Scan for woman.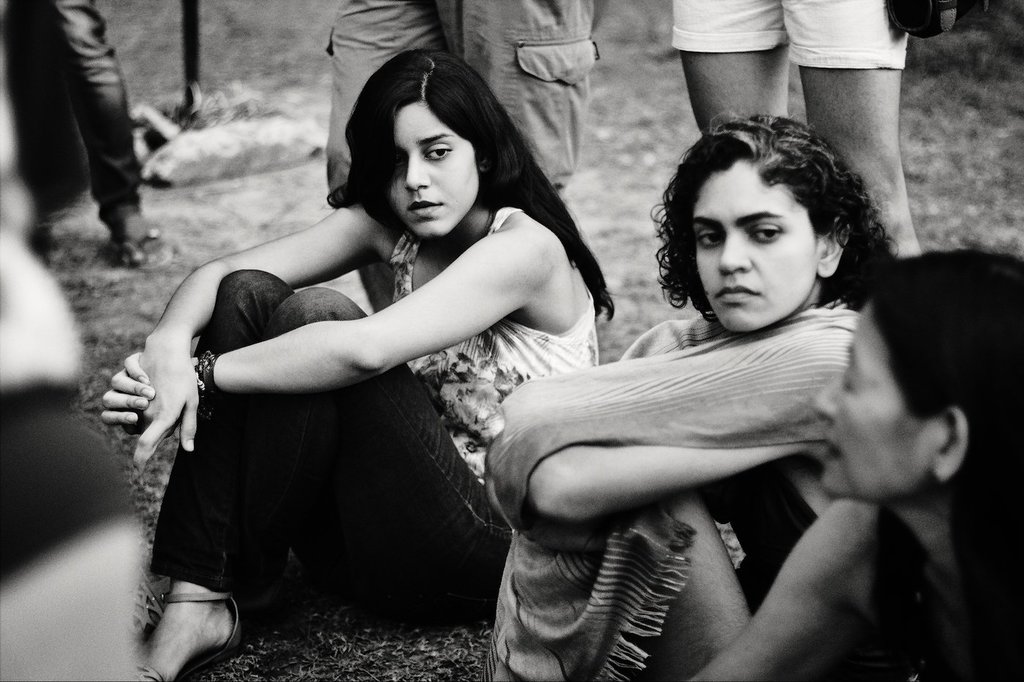
Scan result: box=[483, 113, 903, 681].
